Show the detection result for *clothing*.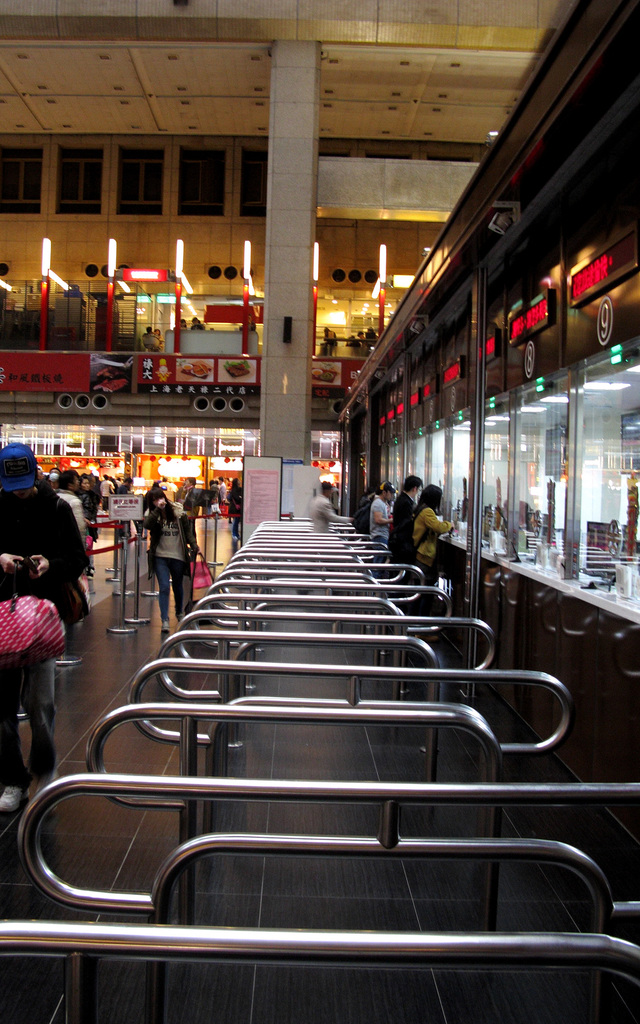
region(159, 481, 170, 488).
